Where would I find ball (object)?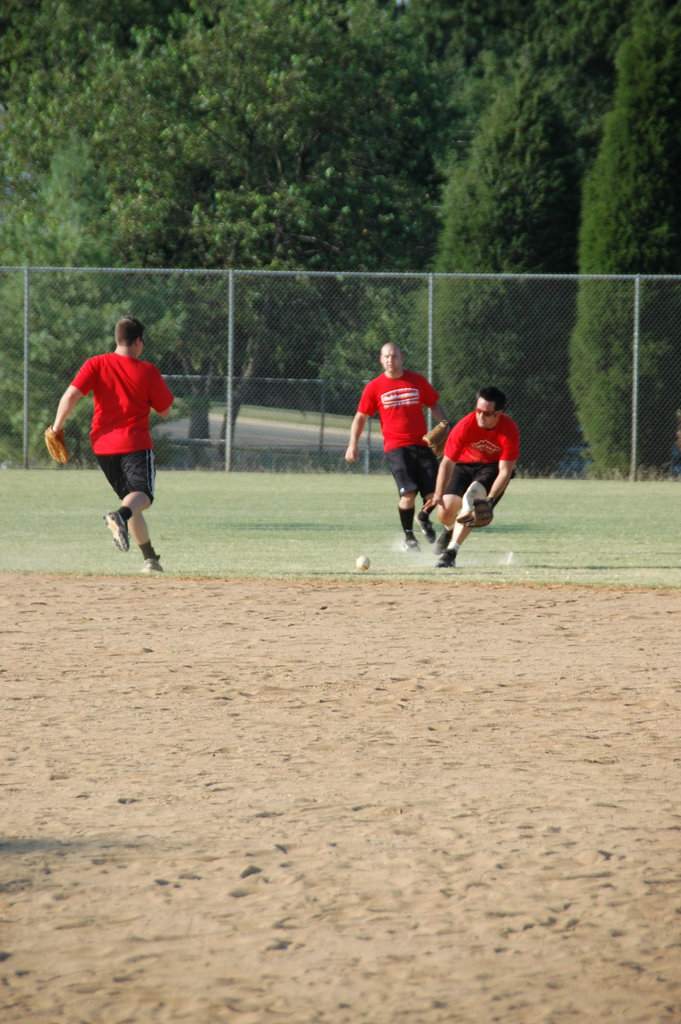
At [left=354, top=554, right=372, bottom=572].
